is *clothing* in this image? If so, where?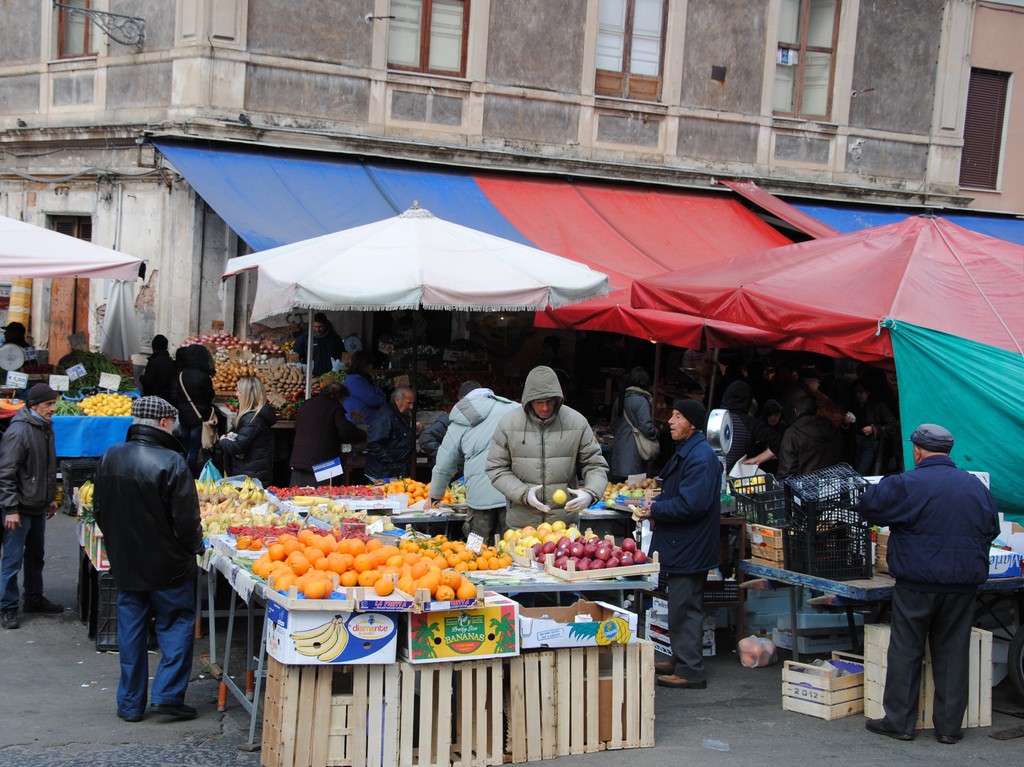
Yes, at bbox=(614, 387, 662, 485).
